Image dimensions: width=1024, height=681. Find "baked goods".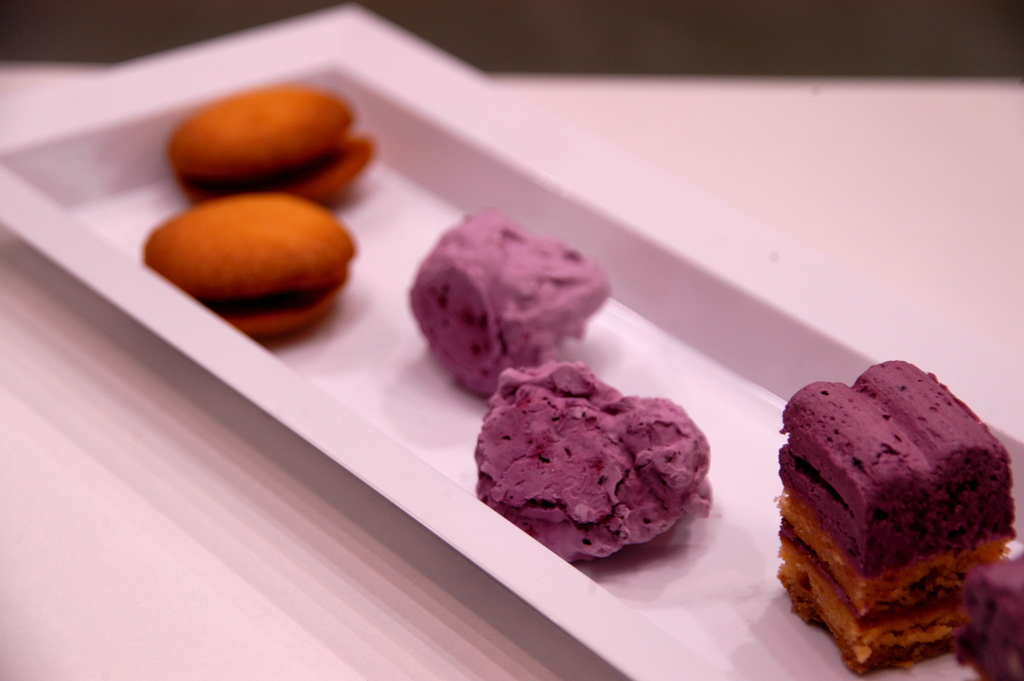
crop(772, 356, 1020, 679).
